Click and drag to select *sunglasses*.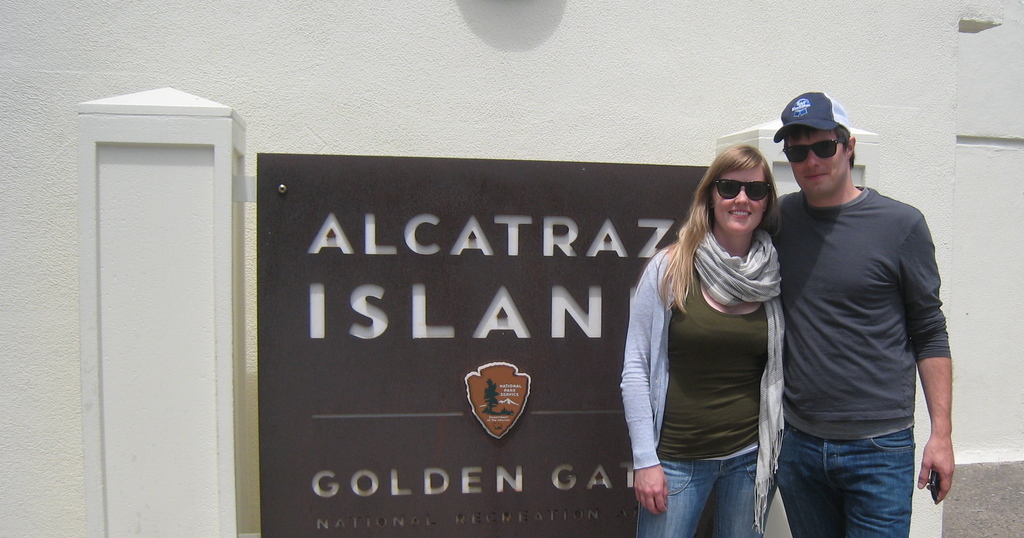
Selection: Rect(714, 180, 774, 203).
